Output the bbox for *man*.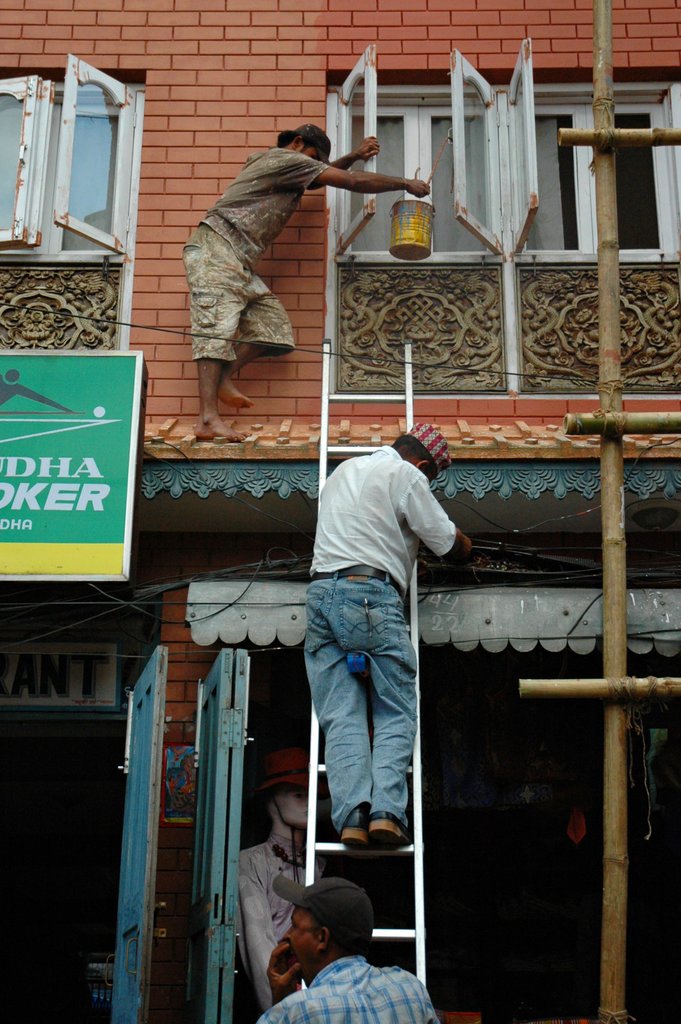
left=254, top=882, right=438, bottom=1023.
